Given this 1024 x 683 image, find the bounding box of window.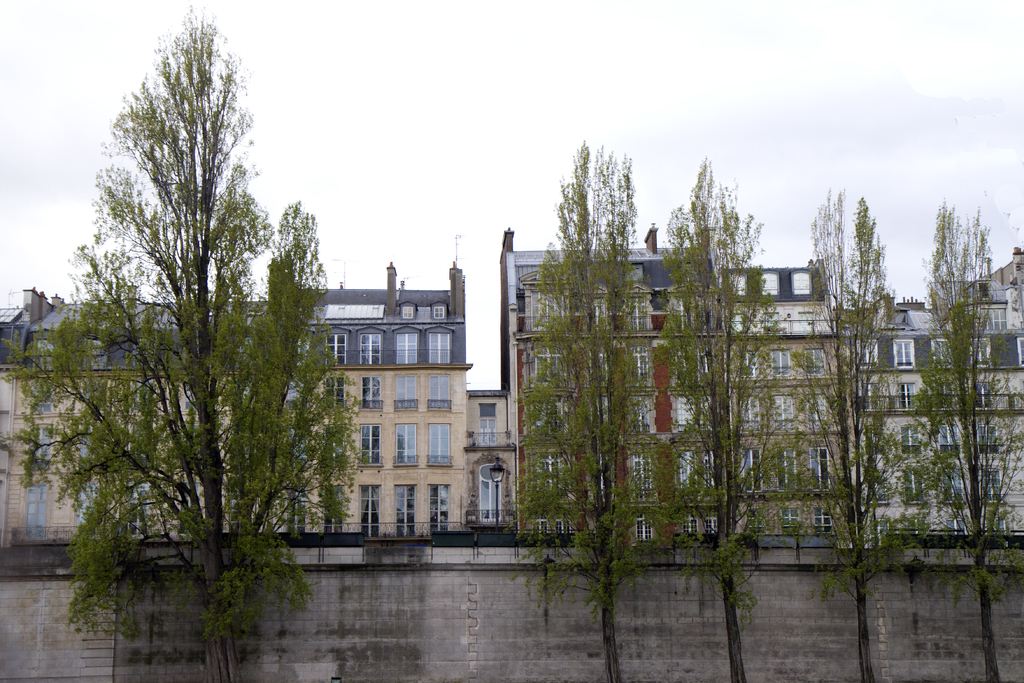
(582,286,604,336).
